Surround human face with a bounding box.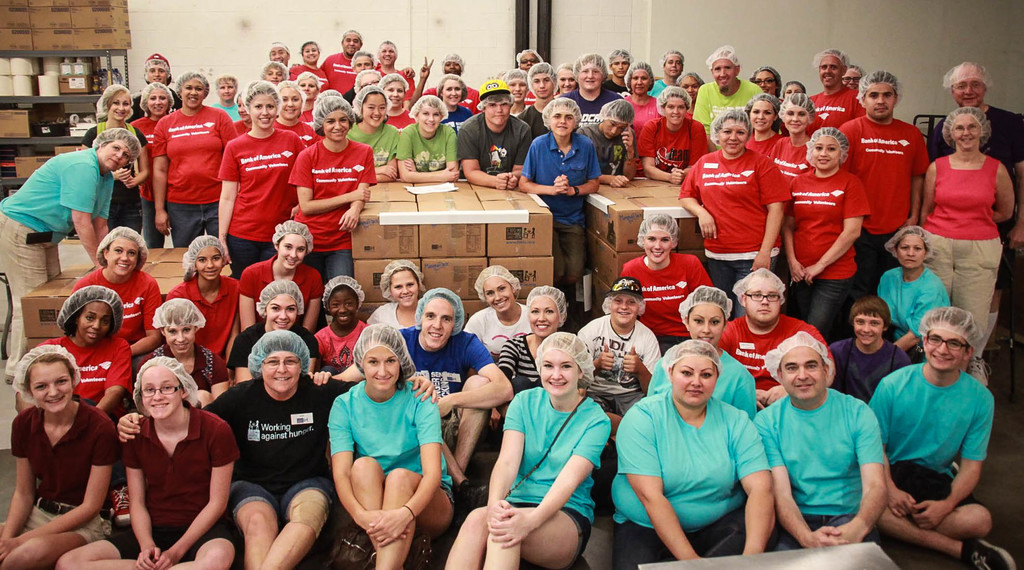
select_region(360, 338, 399, 387).
